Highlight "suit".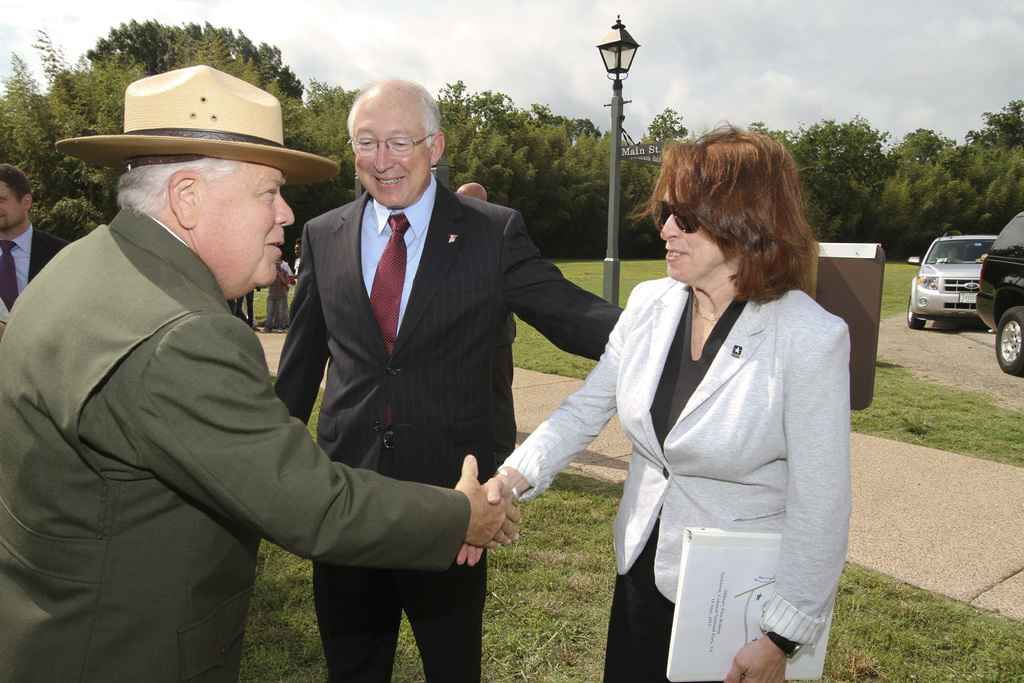
Highlighted region: rect(0, 220, 73, 311).
